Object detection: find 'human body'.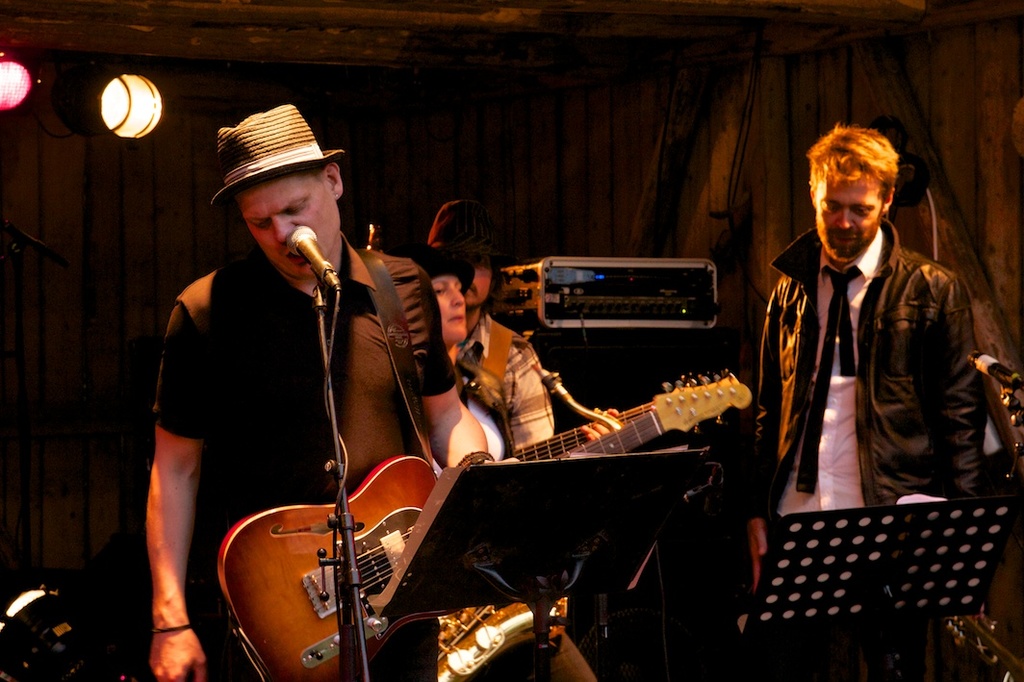
bbox=[462, 312, 592, 681].
